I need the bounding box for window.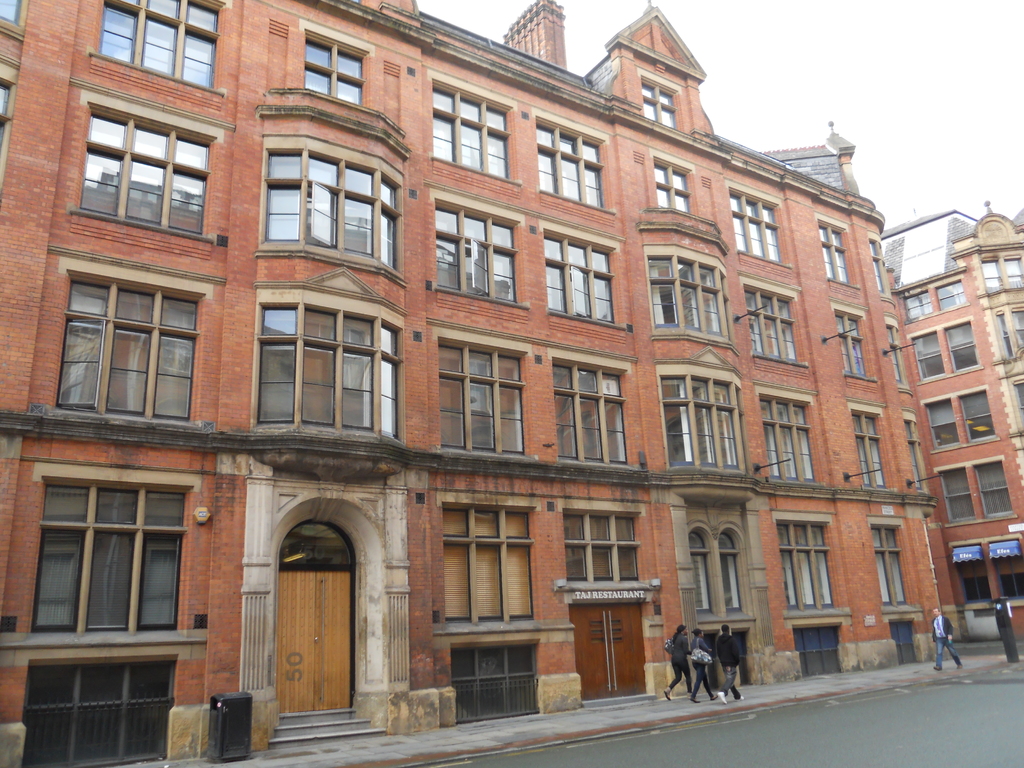
Here it is: region(643, 246, 737, 351).
